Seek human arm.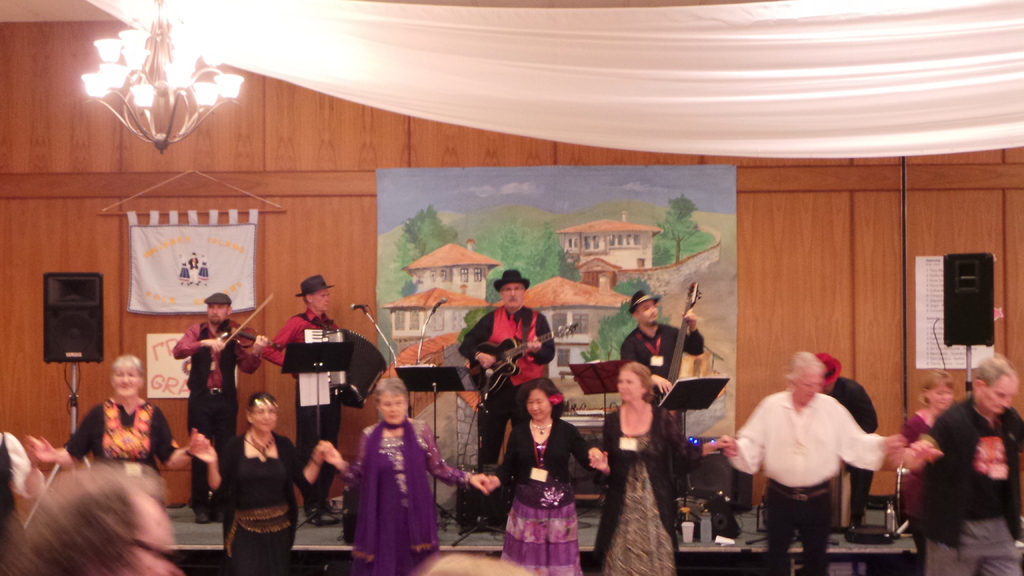
locate(719, 394, 772, 477).
